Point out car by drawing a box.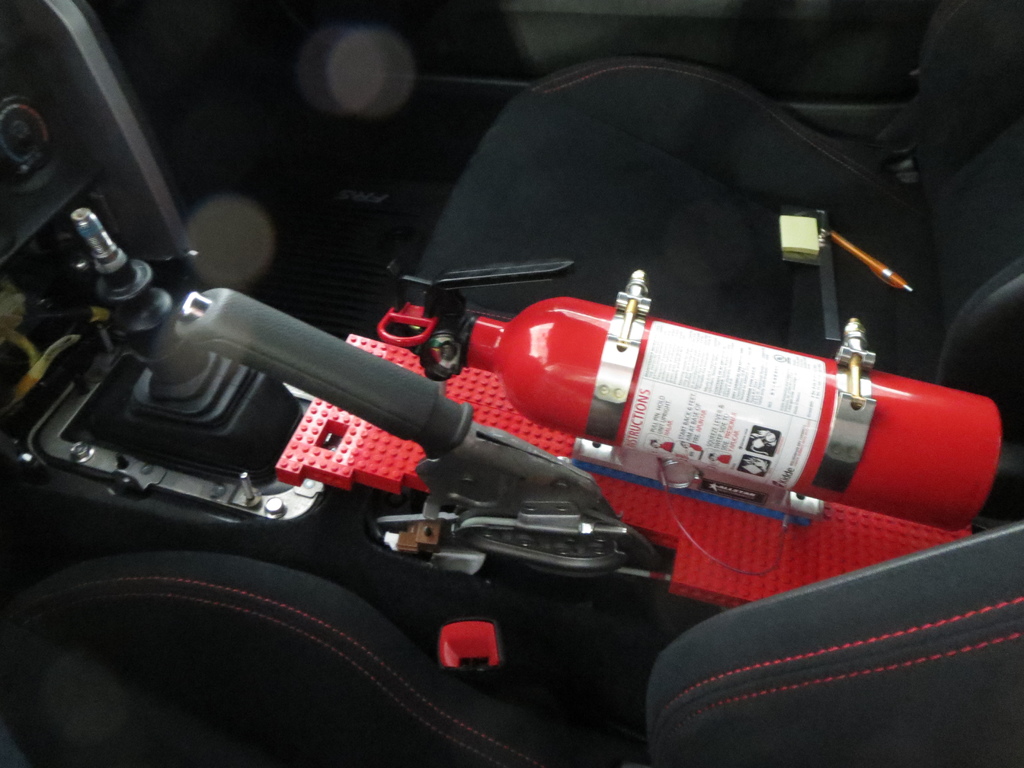
0:0:1023:767.
